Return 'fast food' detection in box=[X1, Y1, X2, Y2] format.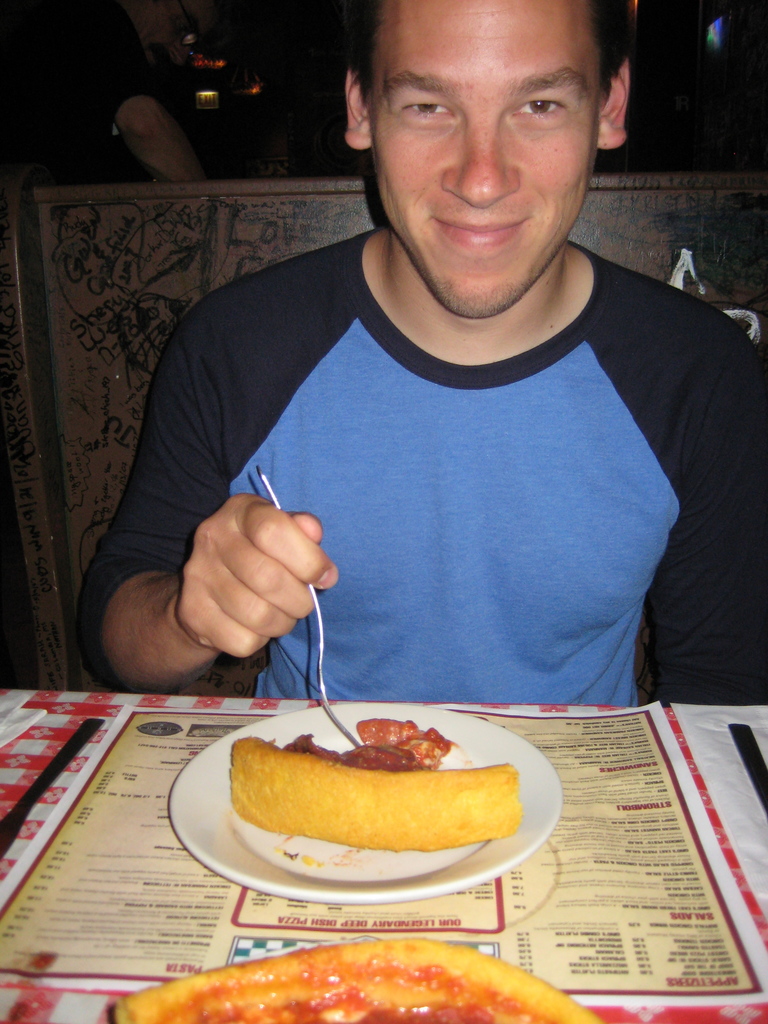
box=[110, 937, 602, 1023].
